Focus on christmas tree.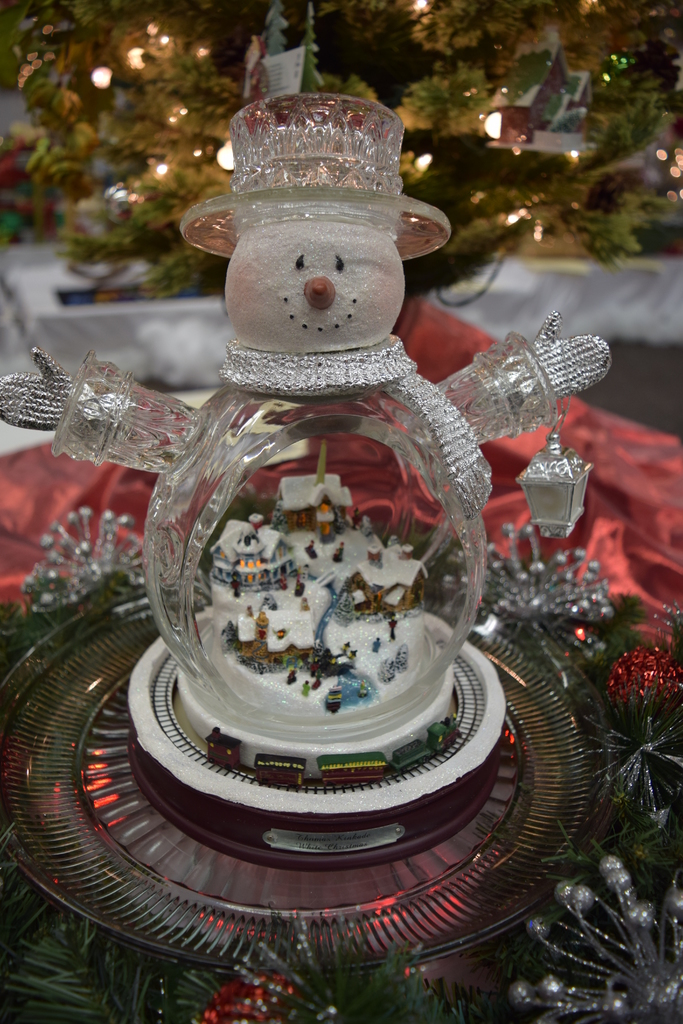
Focused at left=0, top=0, right=682, bottom=313.
